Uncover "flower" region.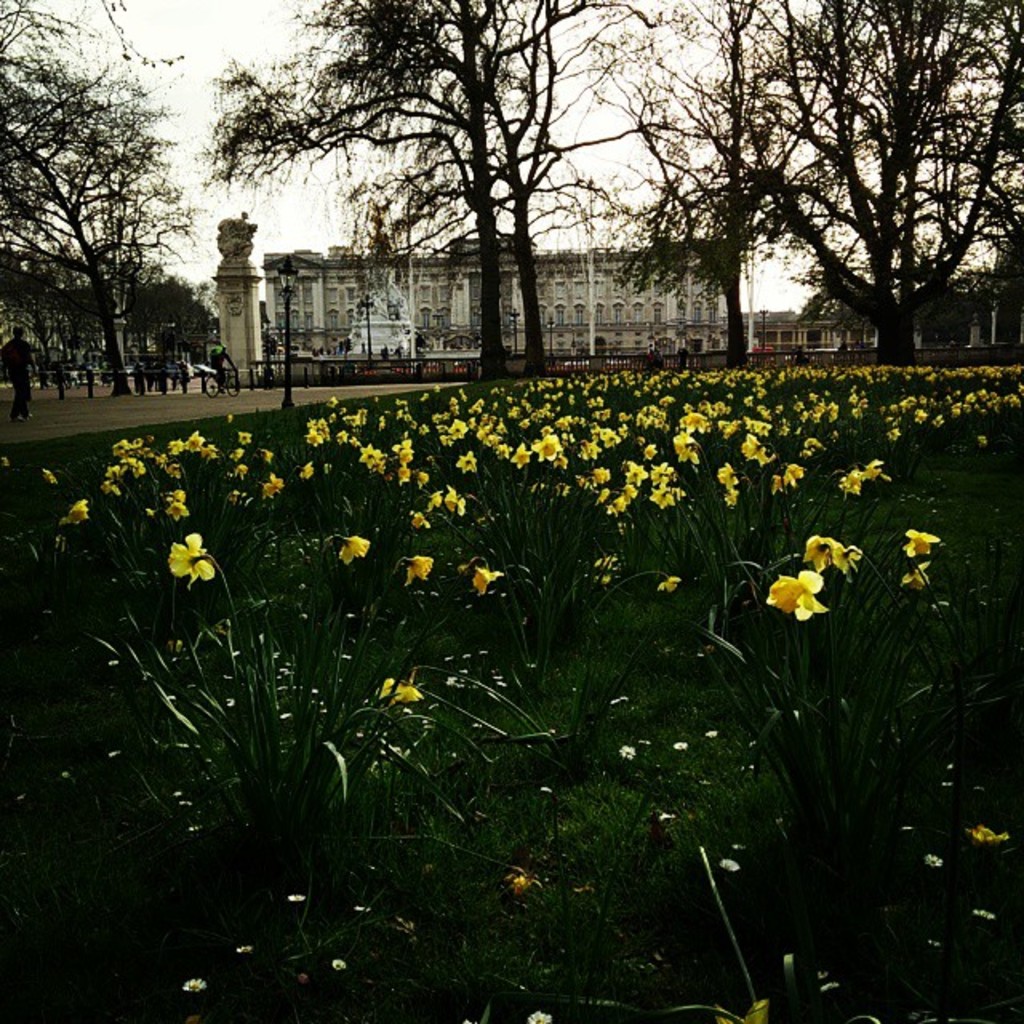
Uncovered: box=[168, 531, 218, 594].
